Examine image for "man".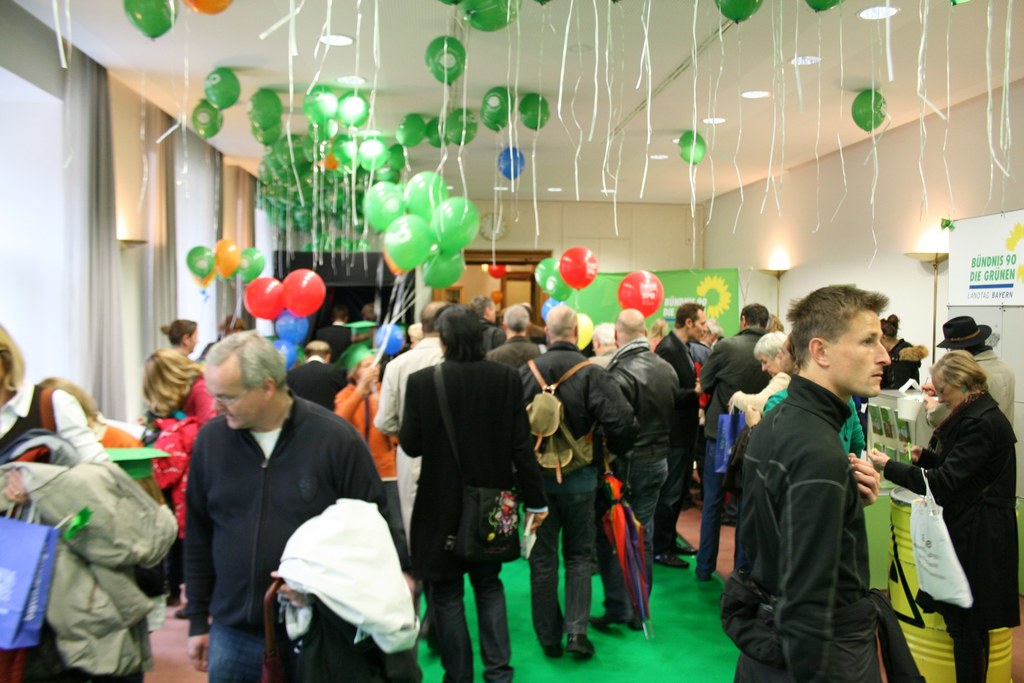
Examination result: rect(518, 304, 635, 659).
